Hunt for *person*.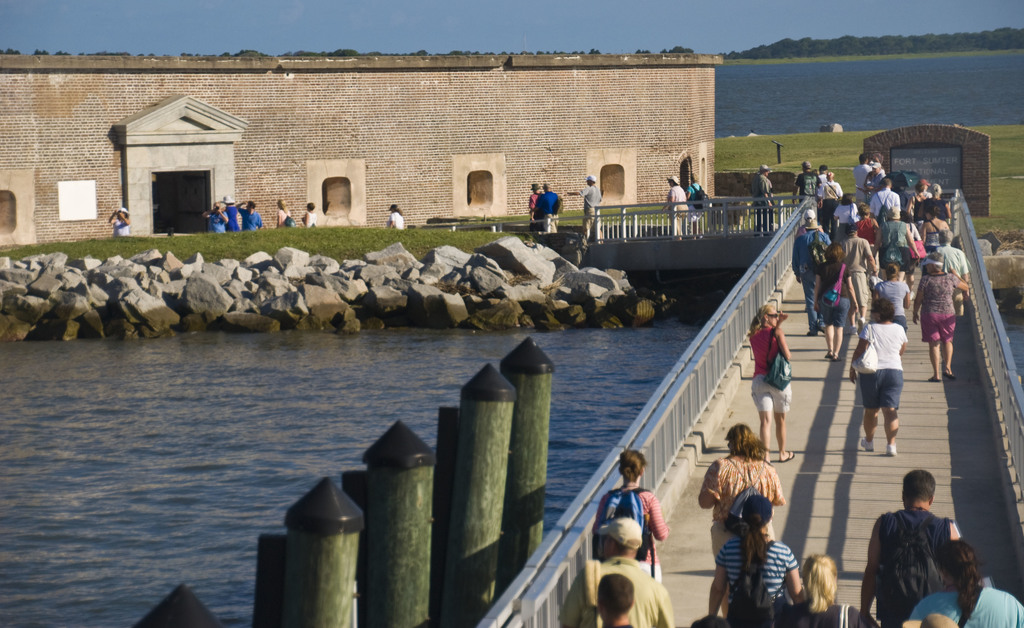
Hunted down at 812 248 852 361.
